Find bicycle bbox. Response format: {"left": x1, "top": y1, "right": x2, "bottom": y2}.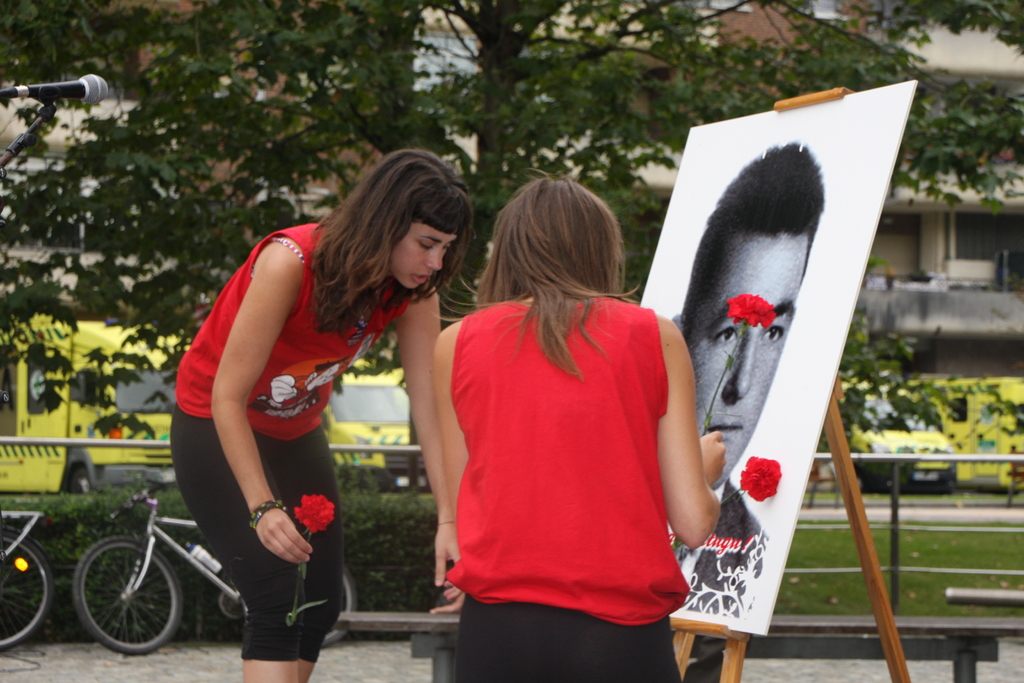
{"left": 76, "top": 477, "right": 365, "bottom": 652}.
